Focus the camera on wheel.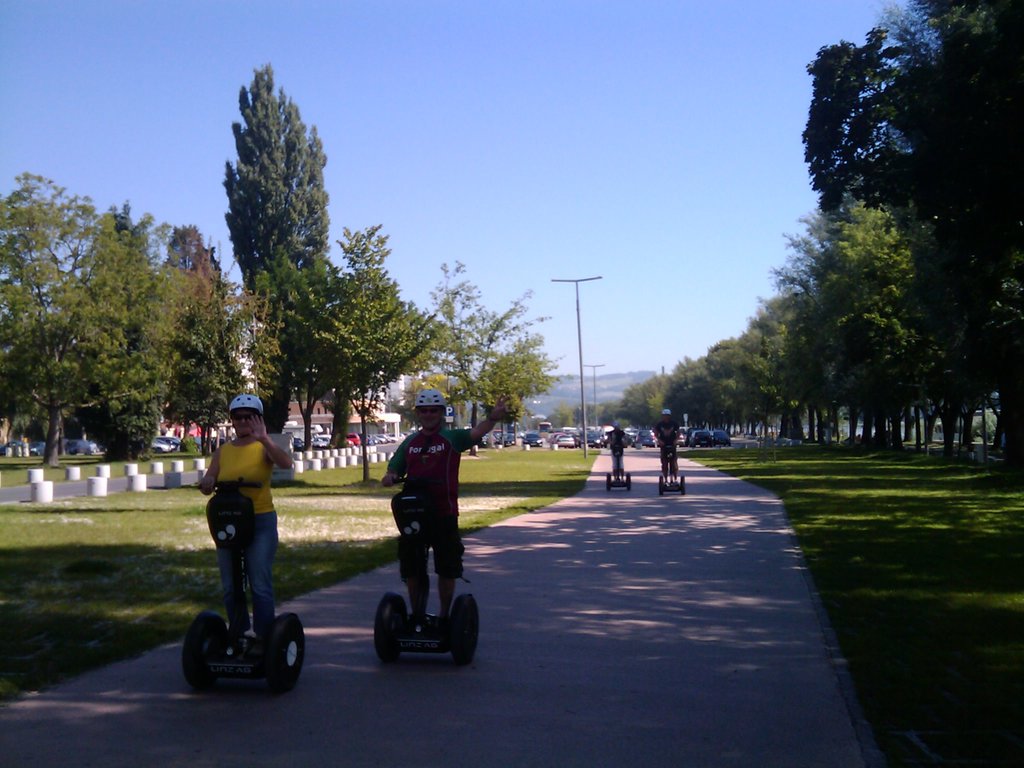
Focus region: bbox=(374, 591, 408, 664).
